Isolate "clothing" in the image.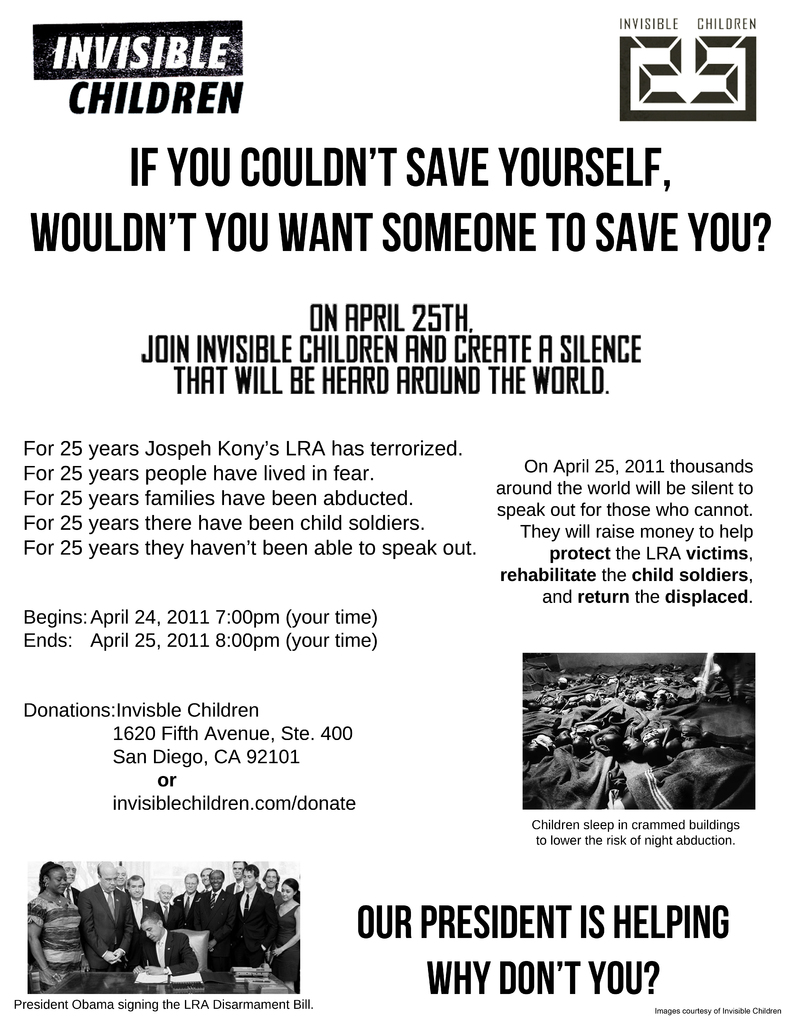
Isolated region: detection(271, 900, 301, 981).
